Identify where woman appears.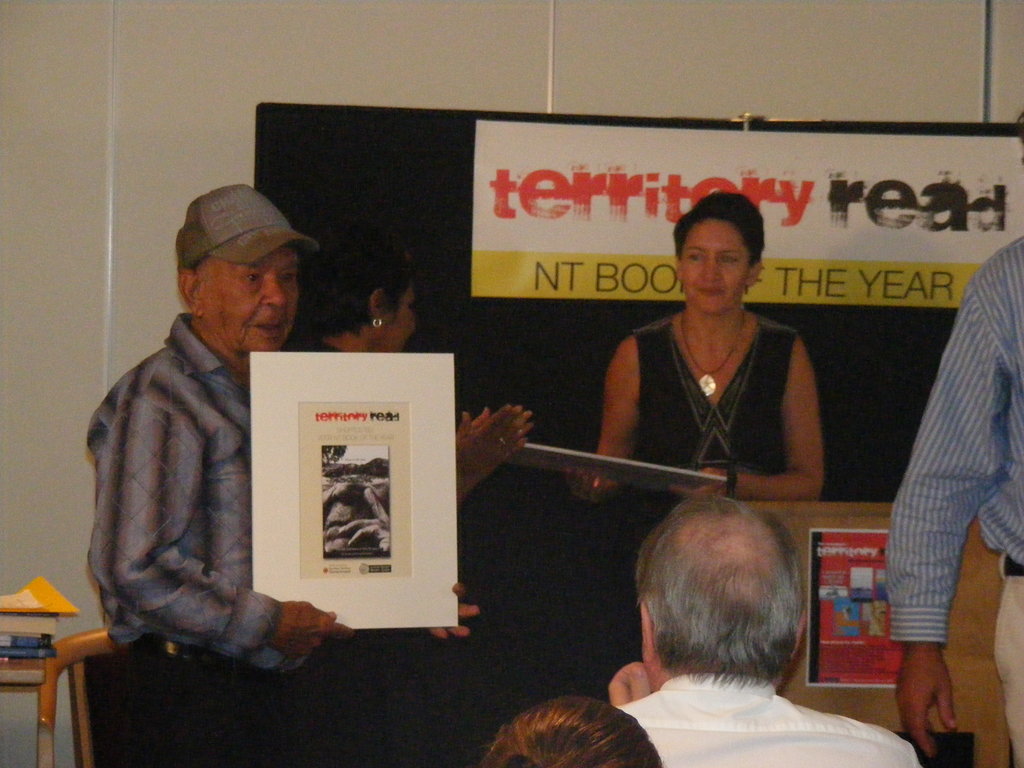
Appears at 564, 197, 867, 545.
